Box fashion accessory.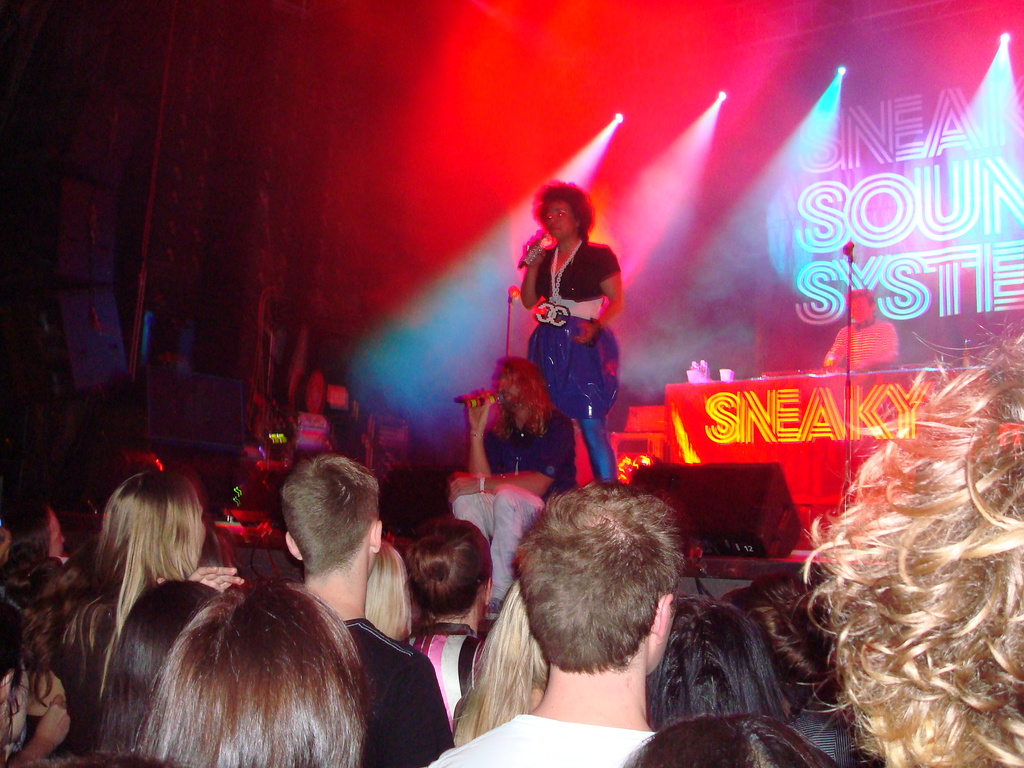
(534, 236, 584, 328).
